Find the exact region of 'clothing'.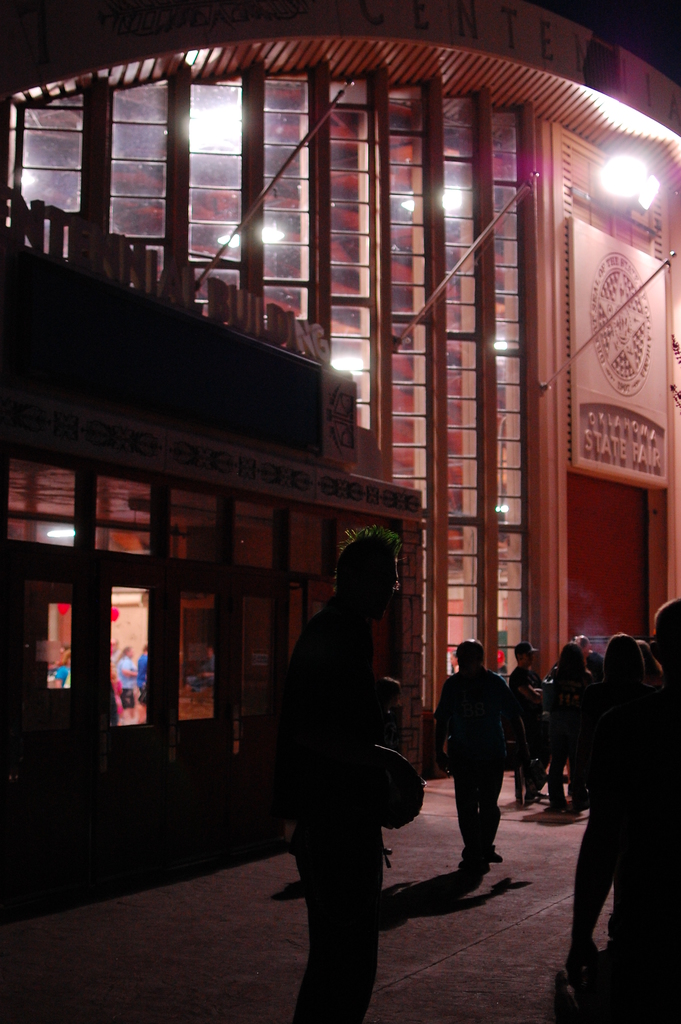
Exact region: crop(577, 611, 673, 984).
